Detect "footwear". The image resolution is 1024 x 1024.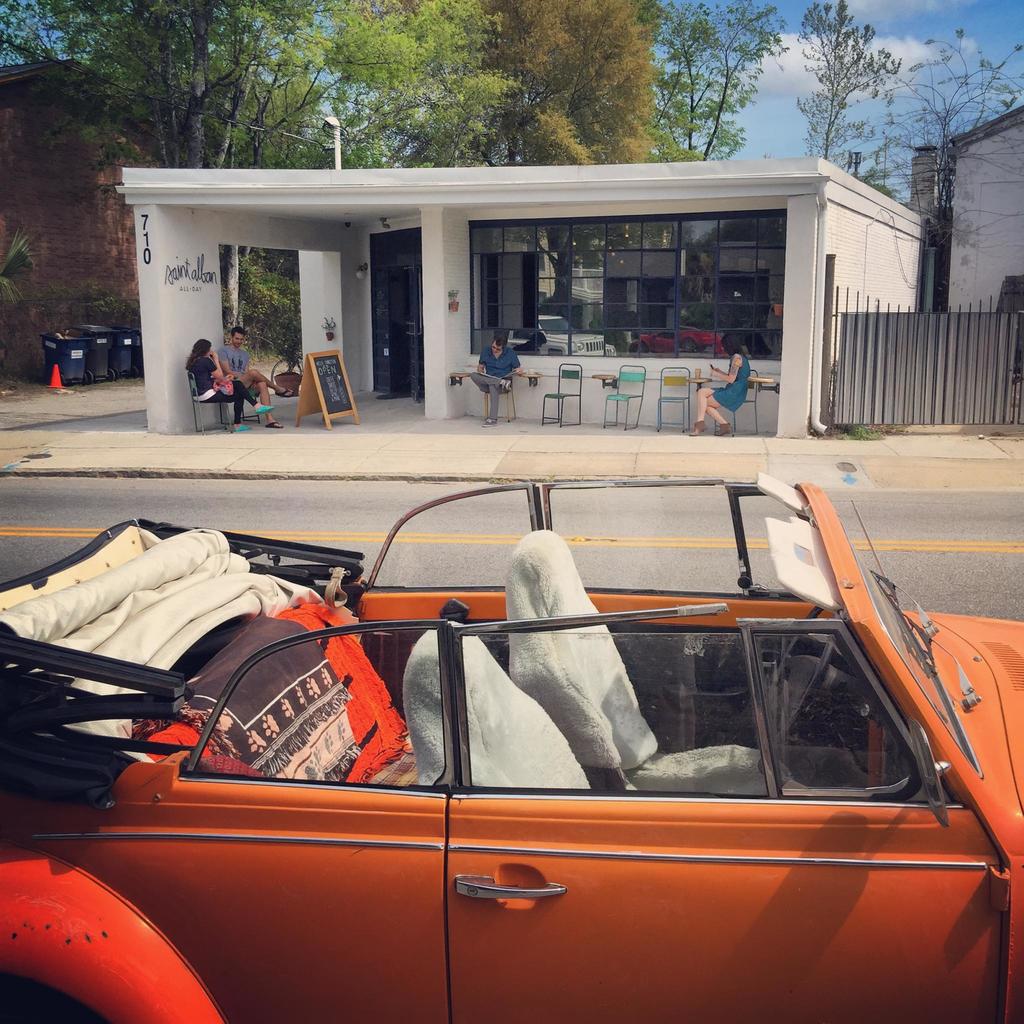
(484, 414, 506, 426).
